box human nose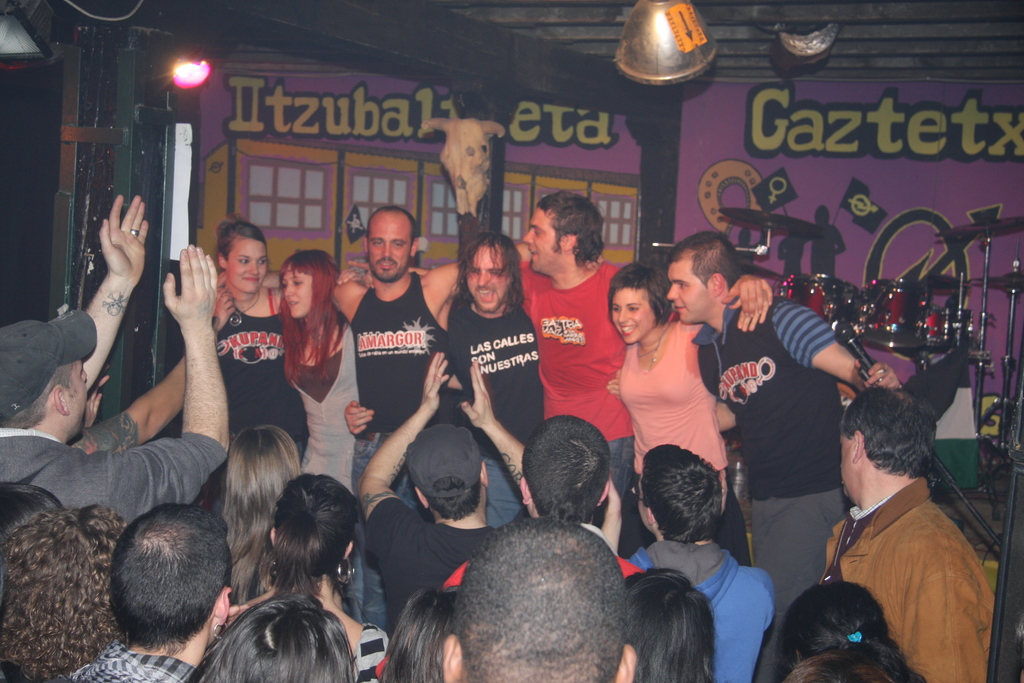
(667,283,680,298)
